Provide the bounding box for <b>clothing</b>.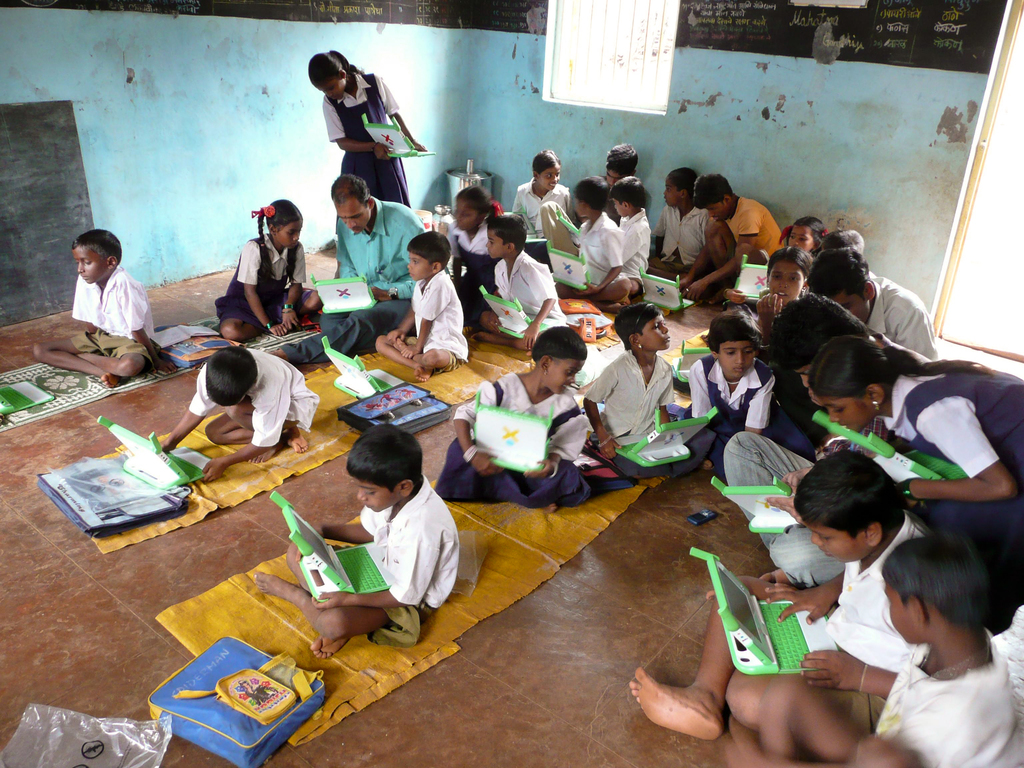
select_region(355, 484, 461, 651).
